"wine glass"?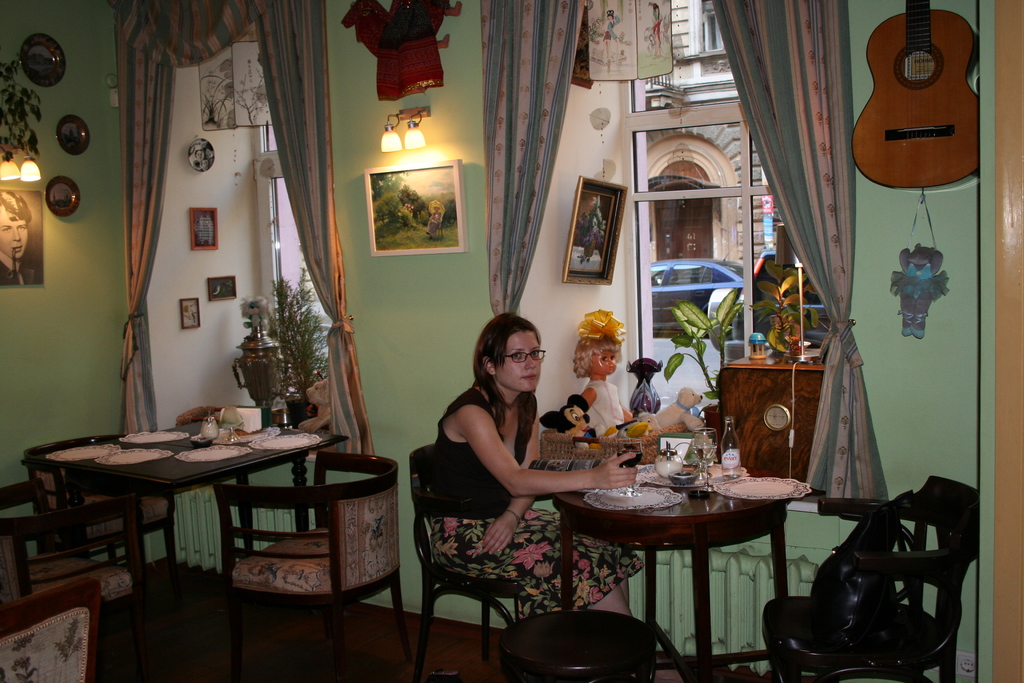
(696,428,719,491)
